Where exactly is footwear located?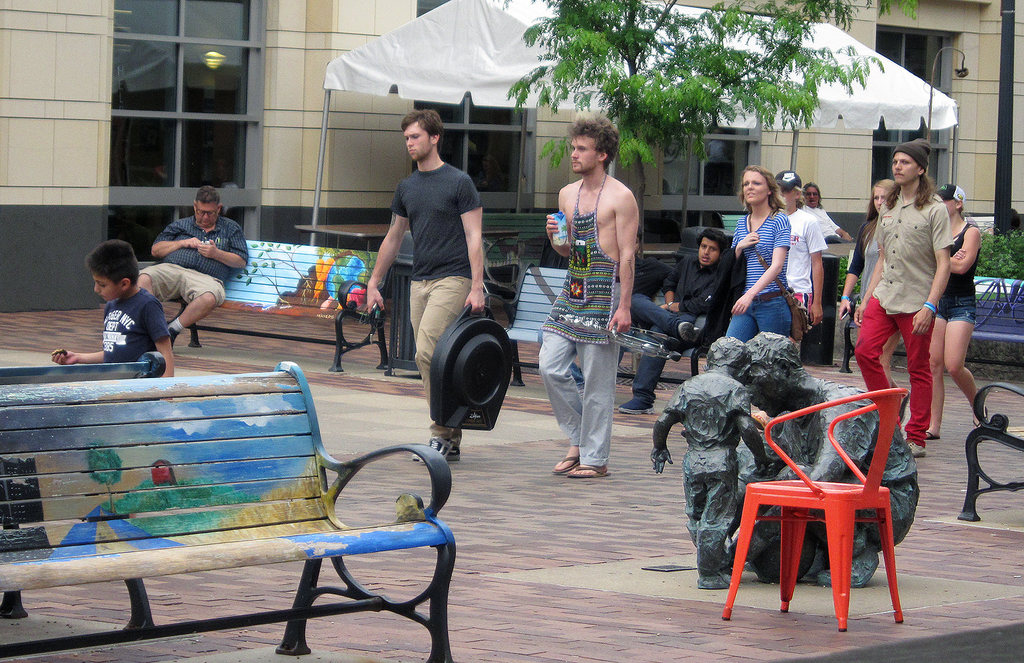
Its bounding box is (left=675, top=318, right=706, bottom=349).
